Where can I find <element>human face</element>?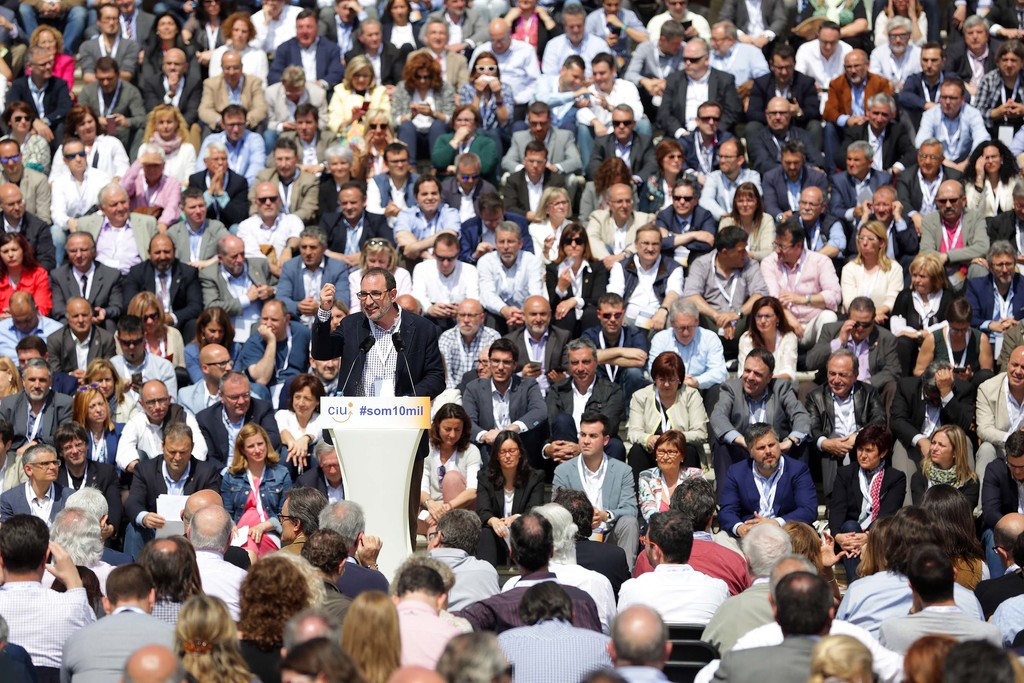
You can find it at 683/42/703/77.
